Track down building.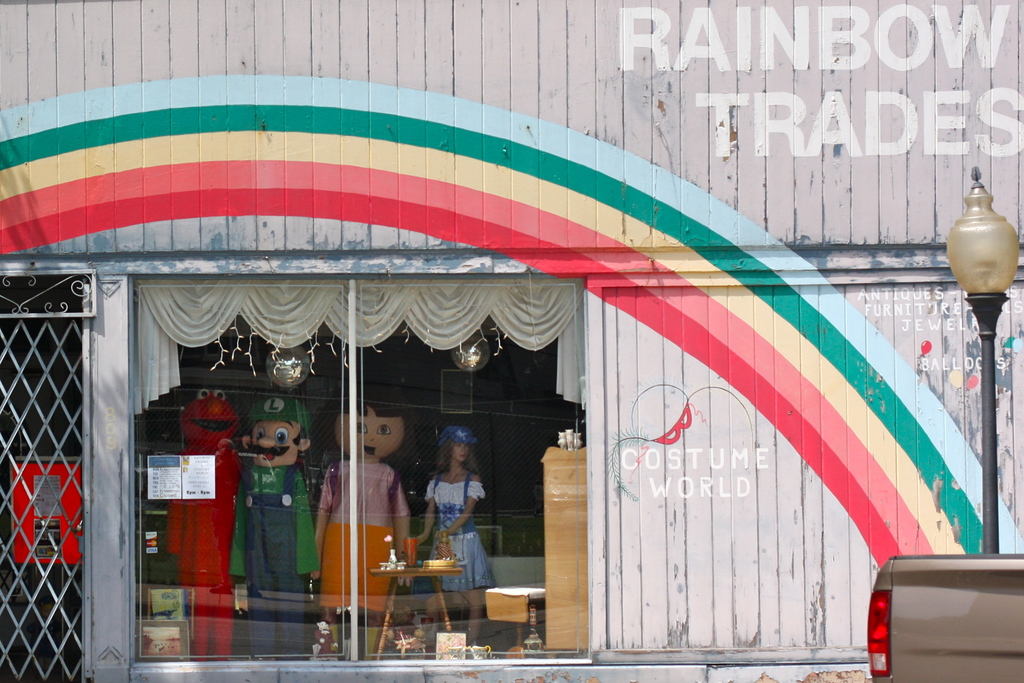
Tracked to region(0, 0, 1023, 682).
